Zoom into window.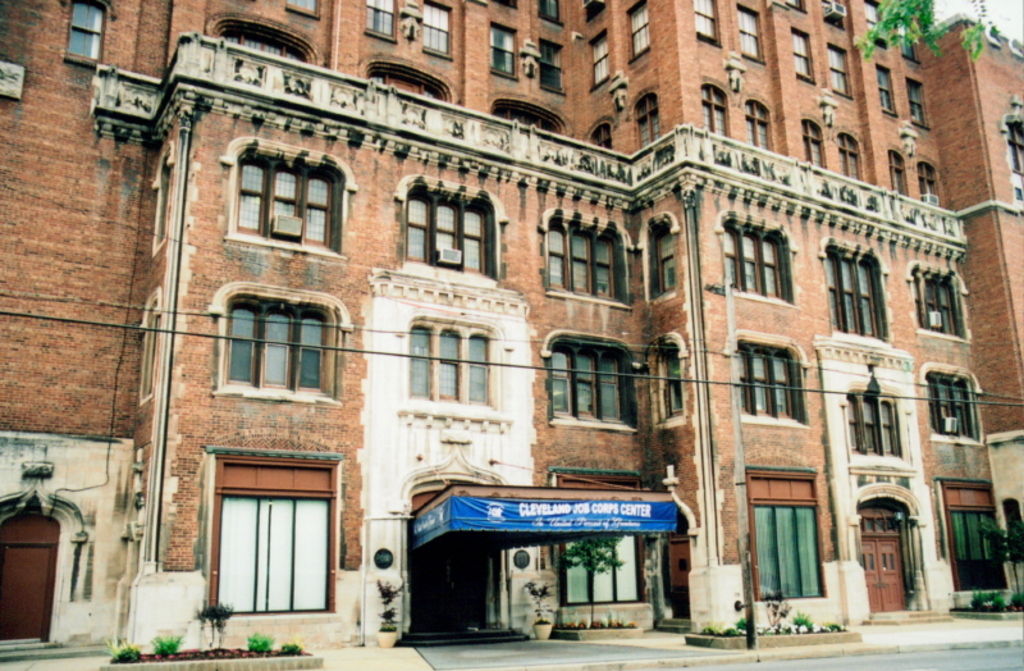
Zoom target: 838,396,892,457.
